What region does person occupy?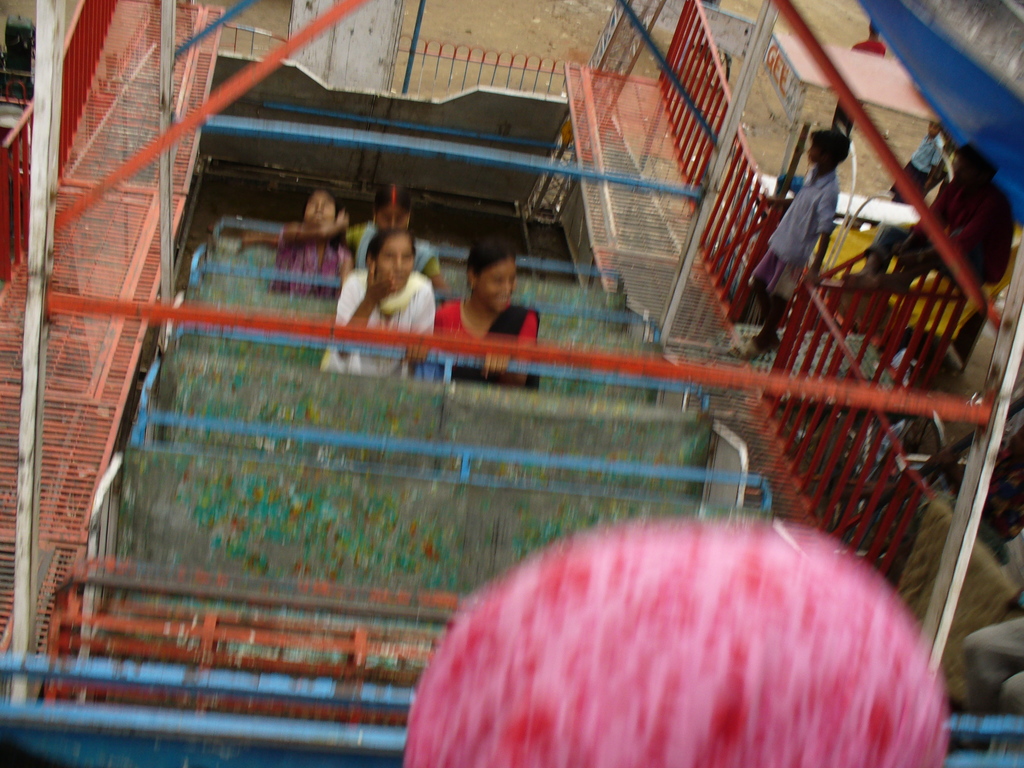
840,142,1012,310.
